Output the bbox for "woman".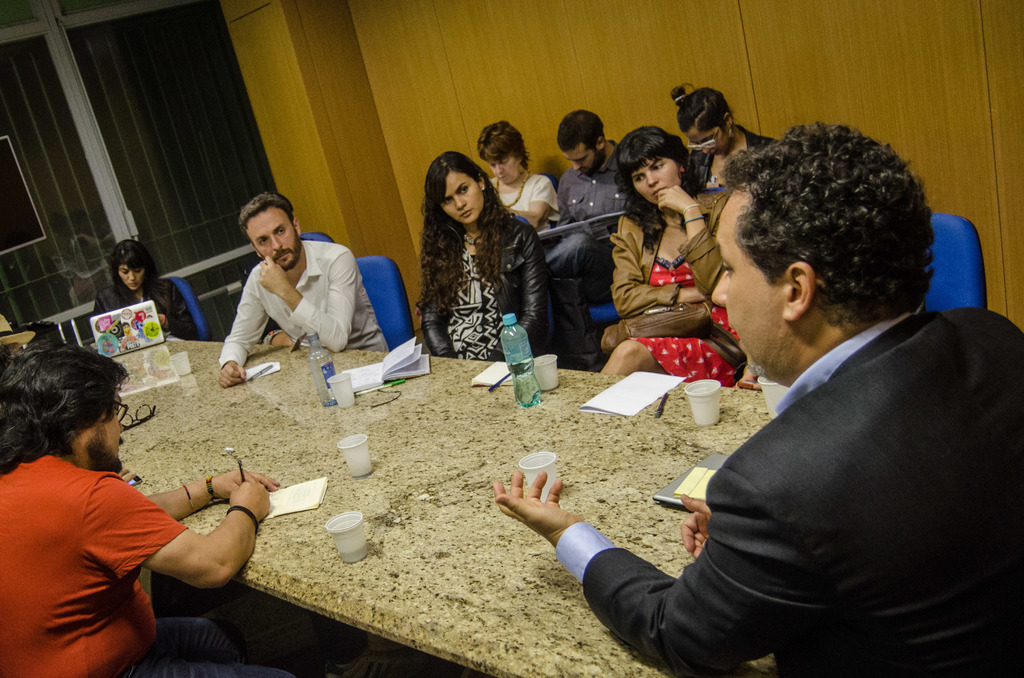
[670, 82, 784, 196].
